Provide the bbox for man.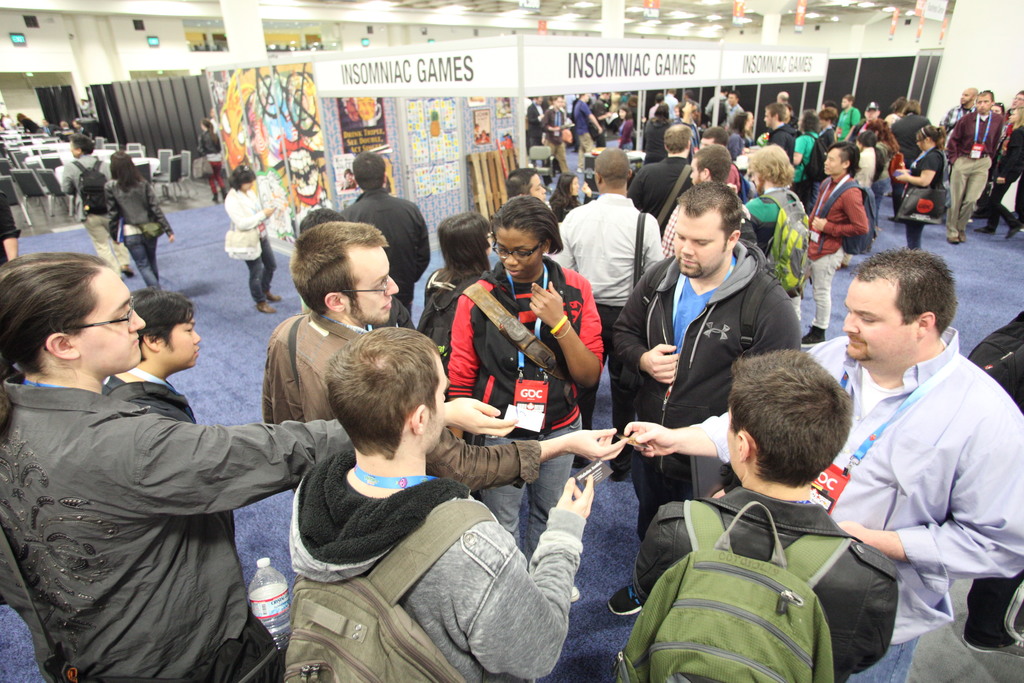
bbox=(702, 124, 742, 199).
